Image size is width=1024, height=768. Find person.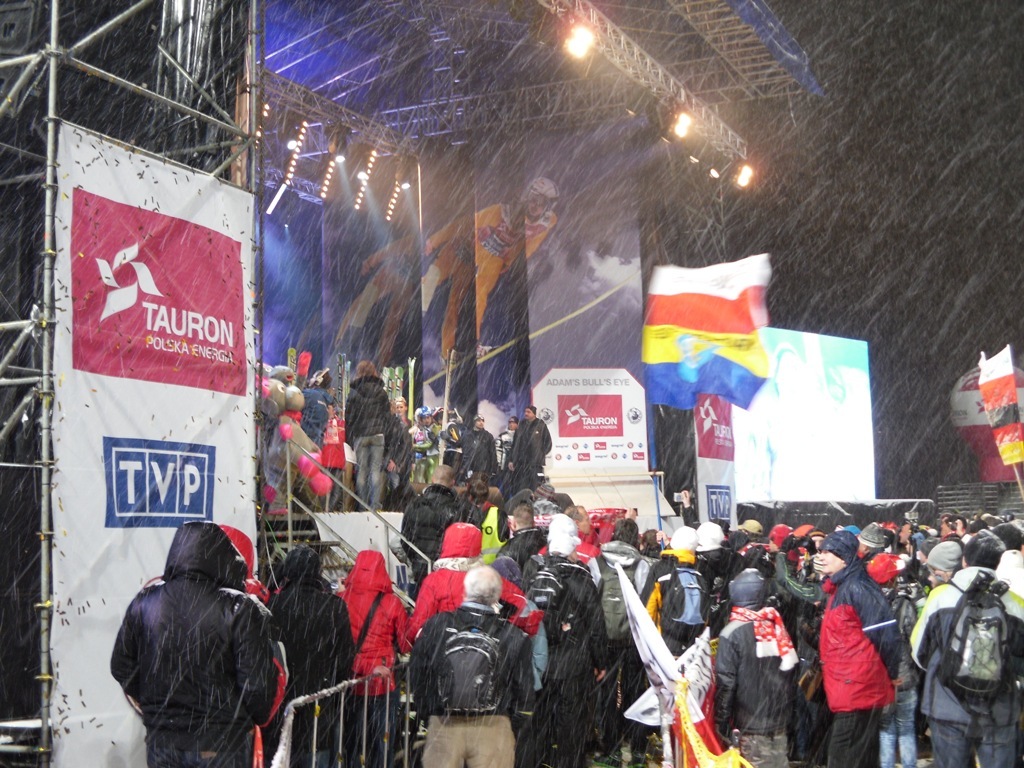
(813,523,909,767).
